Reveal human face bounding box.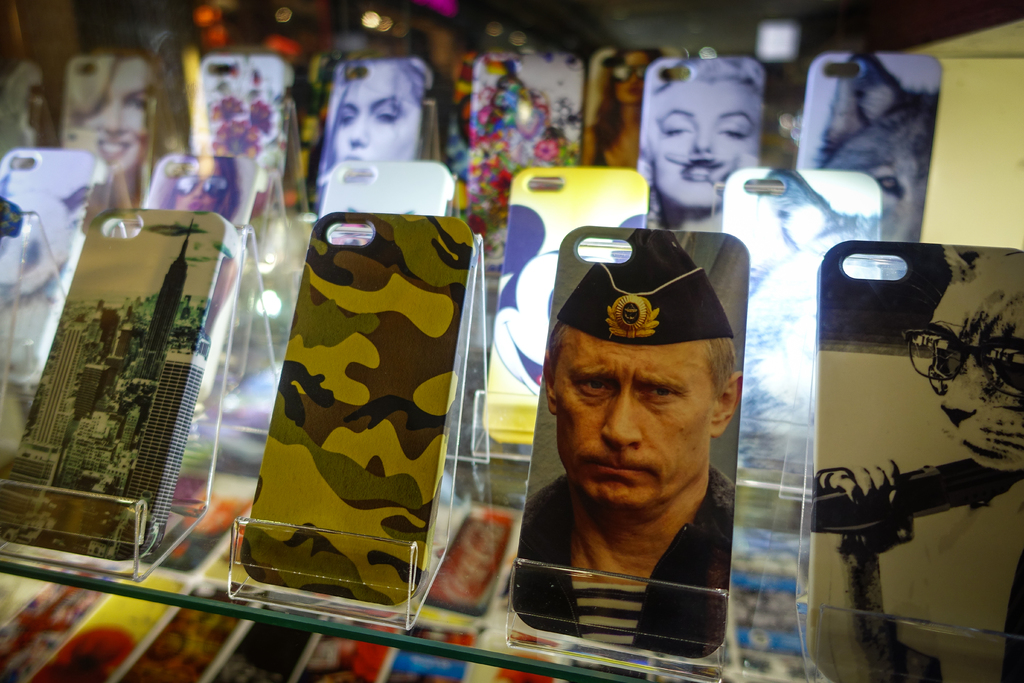
Revealed: BBox(556, 343, 715, 499).
